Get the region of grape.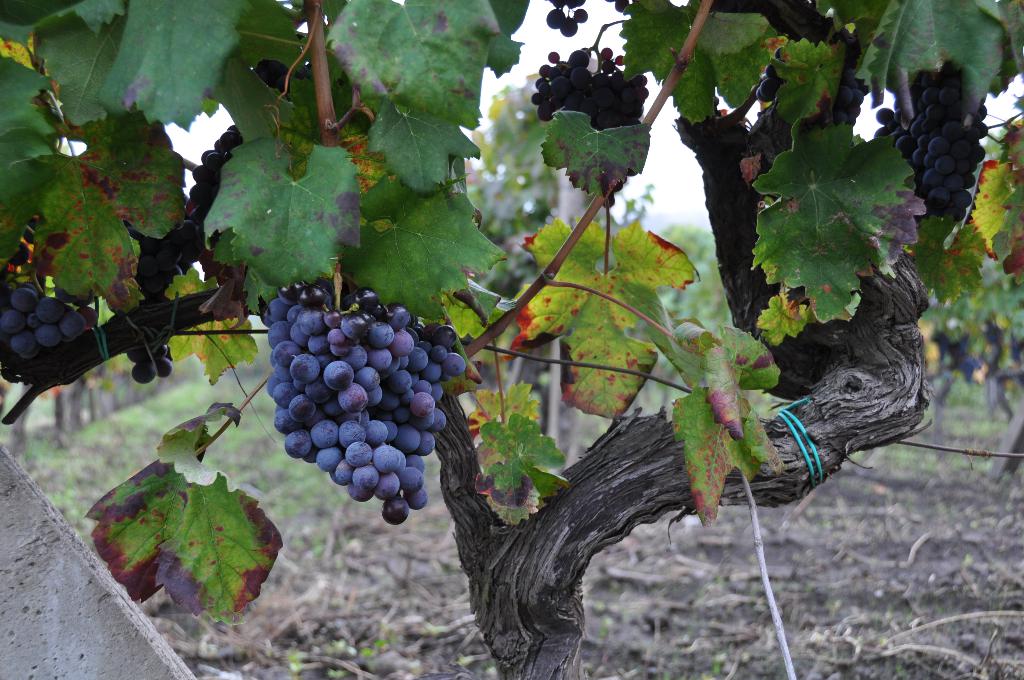
detection(575, 8, 586, 22).
